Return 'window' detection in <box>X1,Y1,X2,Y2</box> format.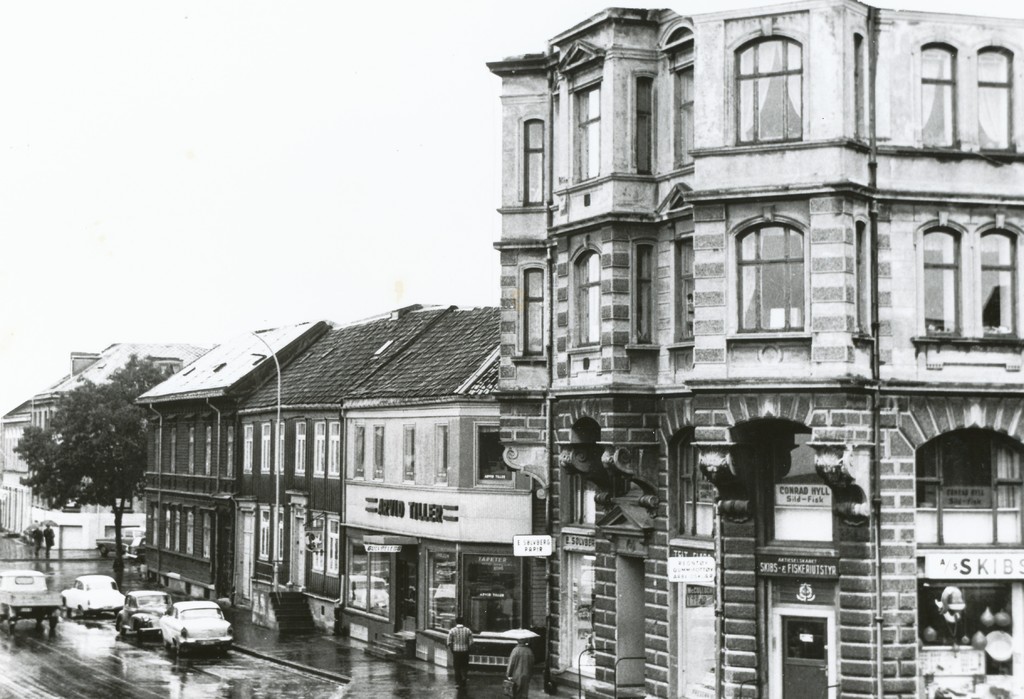
<box>308,511,327,577</box>.
